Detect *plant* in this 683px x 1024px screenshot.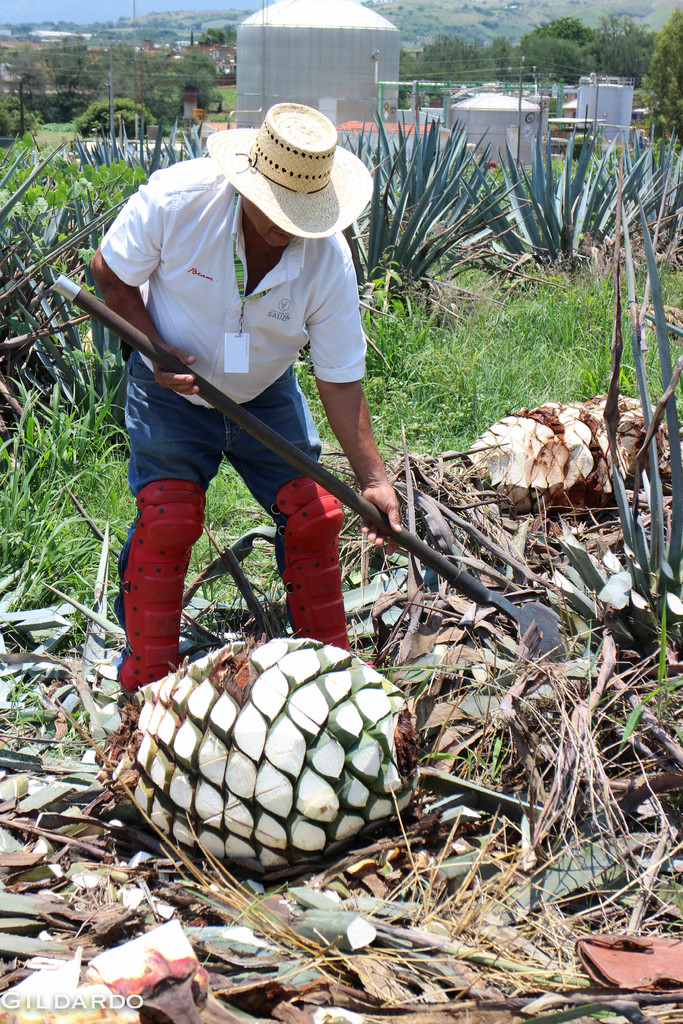
Detection: [0, 136, 124, 440].
